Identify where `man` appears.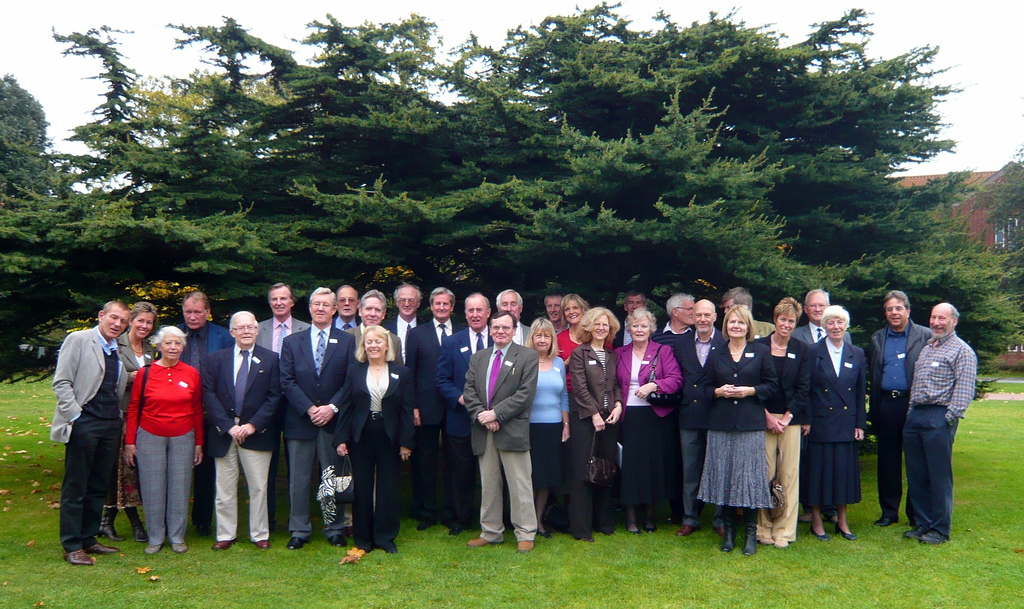
Appears at 871, 289, 936, 527.
